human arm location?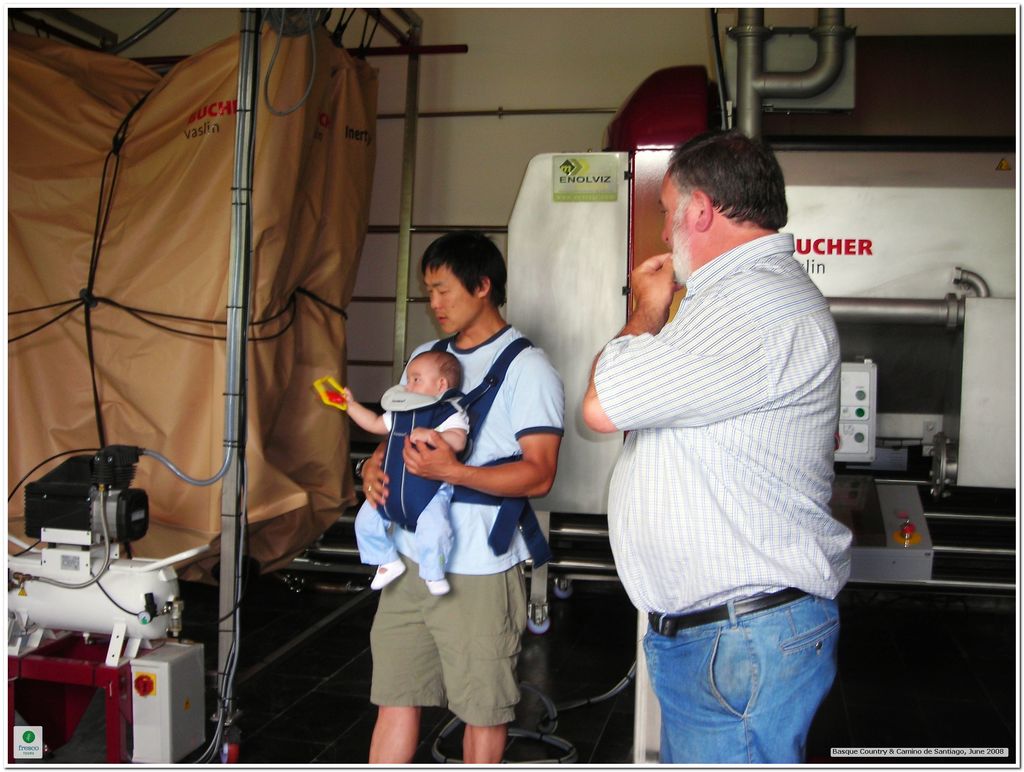
bbox=(406, 401, 470, 467)
